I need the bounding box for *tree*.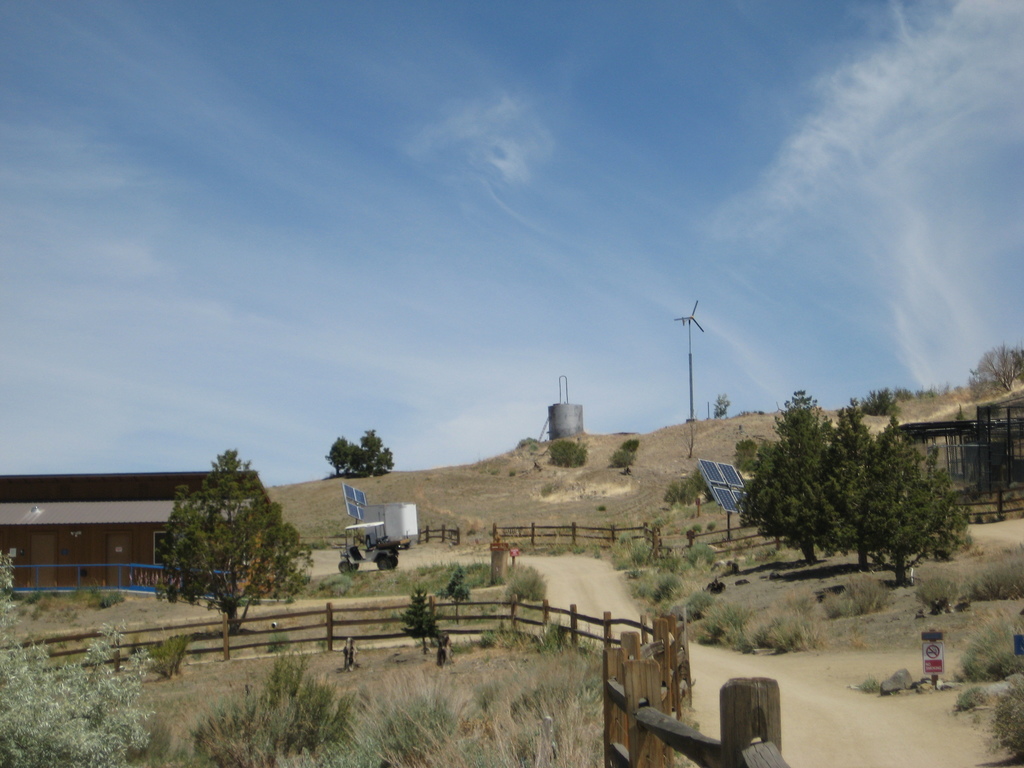
Here it is: x1=808, y1=394, x2=875, y2=557.
